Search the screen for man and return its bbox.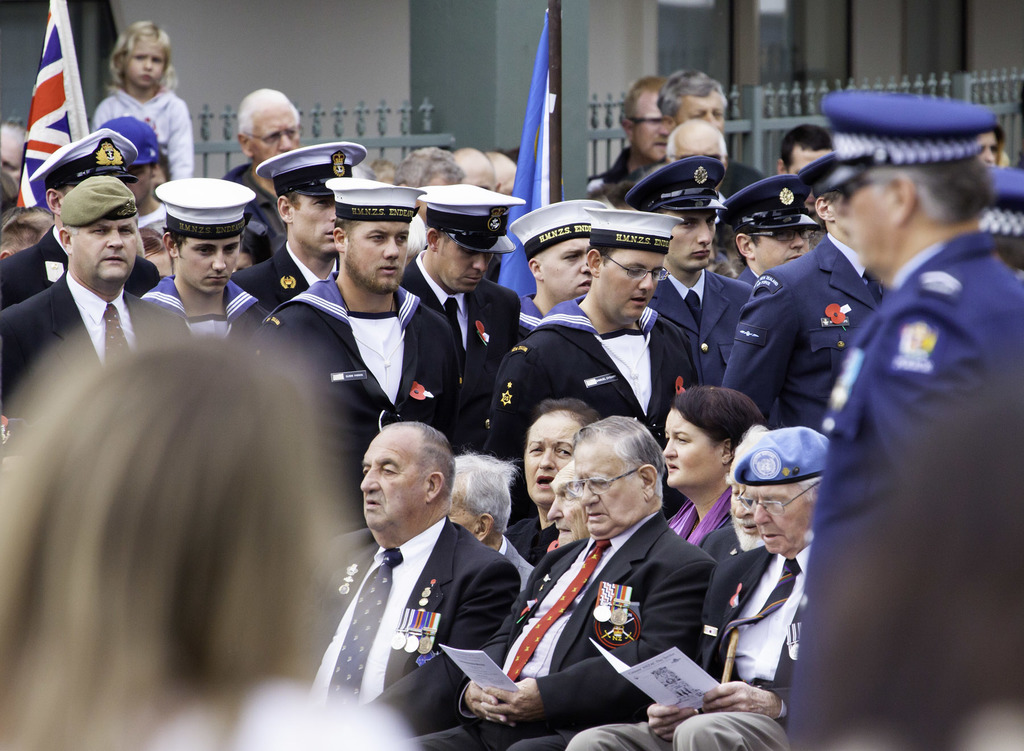
Found: 657,74,756,186.
